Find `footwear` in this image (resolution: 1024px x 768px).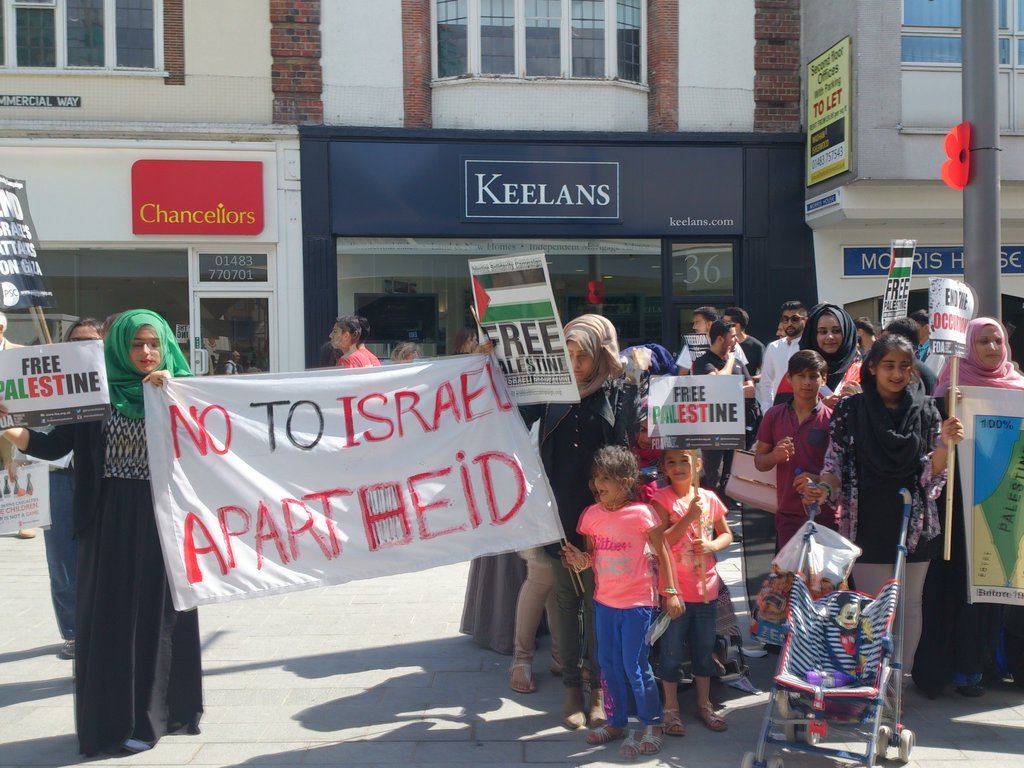
select_region(697, 707, 724, 727).
